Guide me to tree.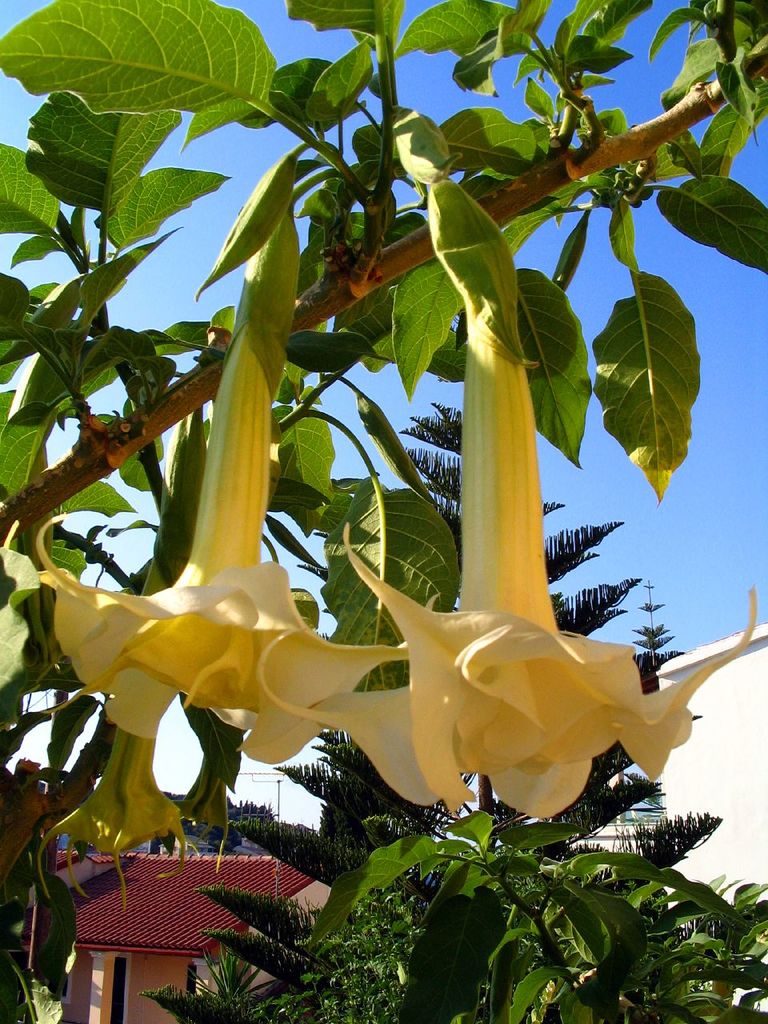
Guidance: box=[282, 376, 734, 1023].
